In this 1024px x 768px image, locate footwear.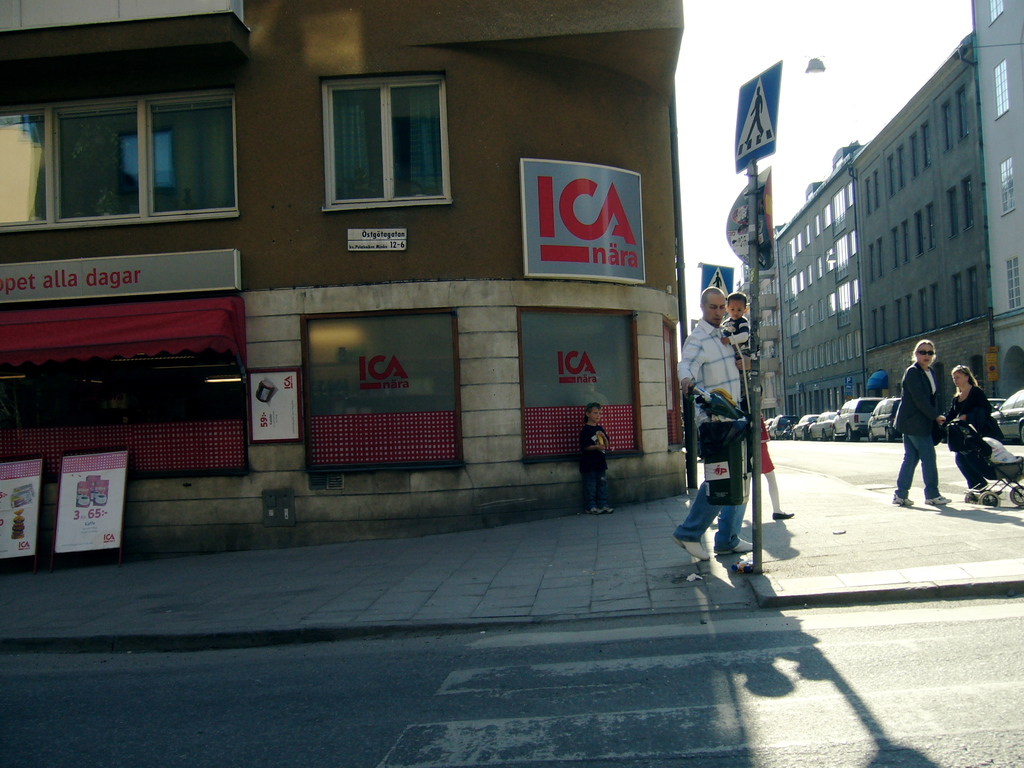
Bounding box: region(923, 495, 952, 507).
